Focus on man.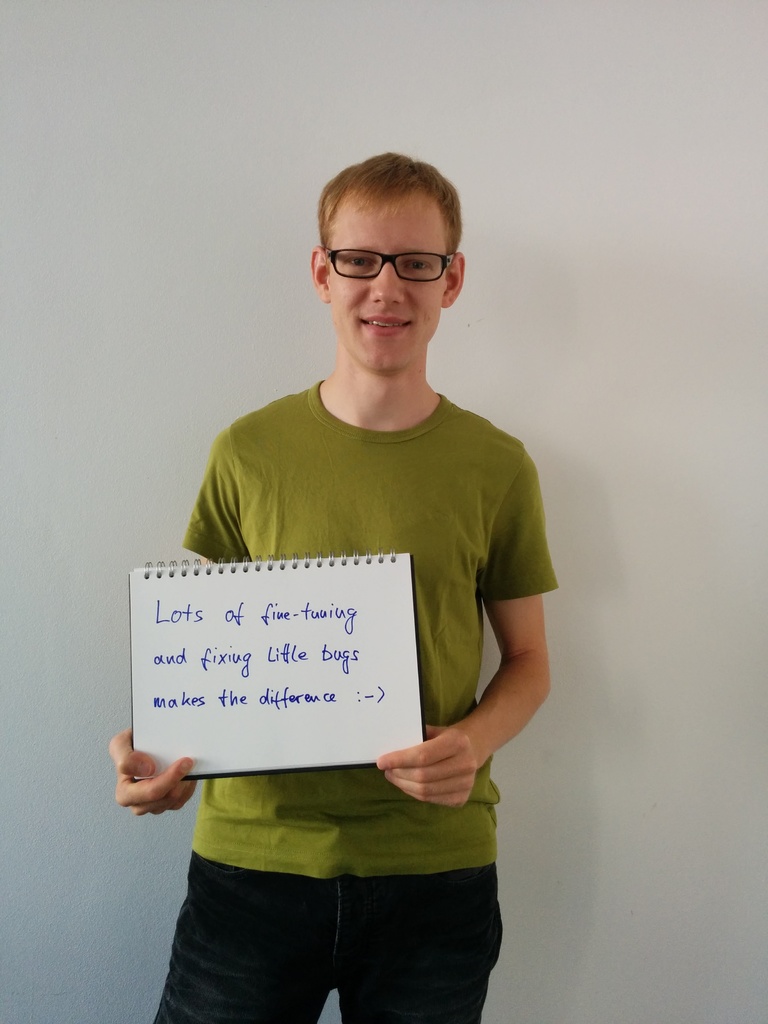
Focused at (158,148,592,957).
